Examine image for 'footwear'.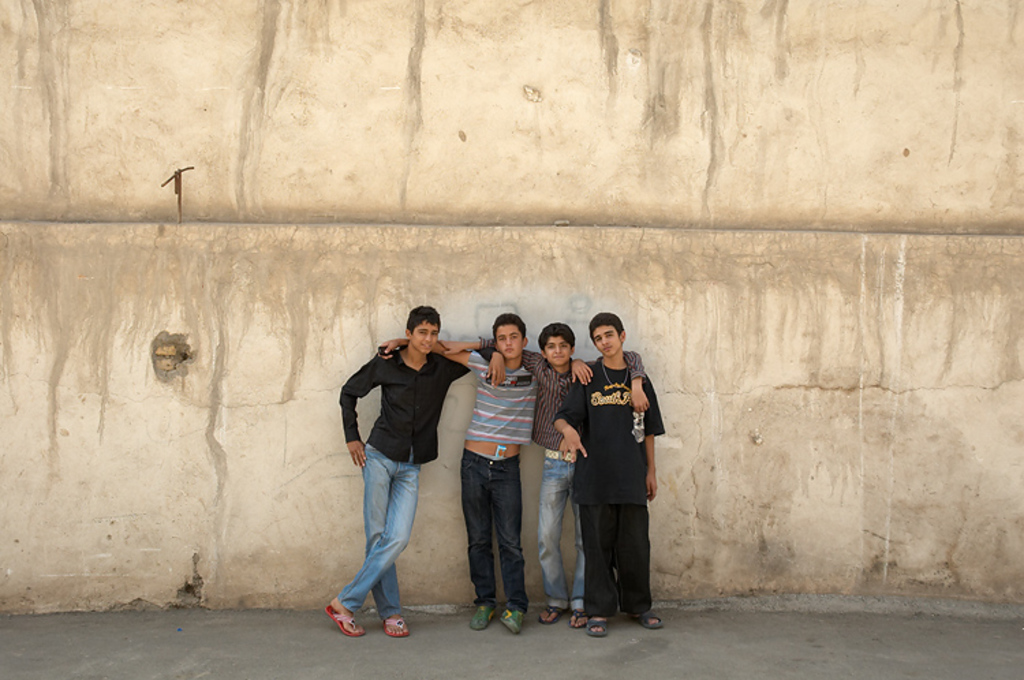
Examination result: BBox(642, 610, 666, 635).
